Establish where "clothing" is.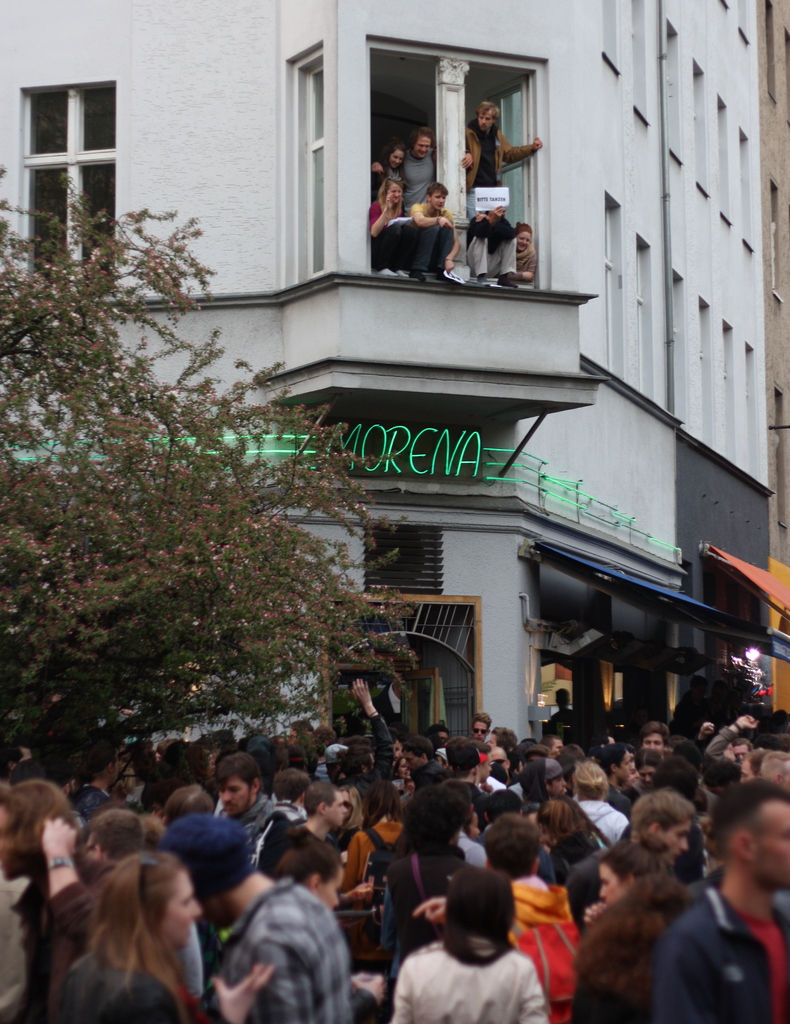
Established at bbox=[400, 154, 429, 207].
